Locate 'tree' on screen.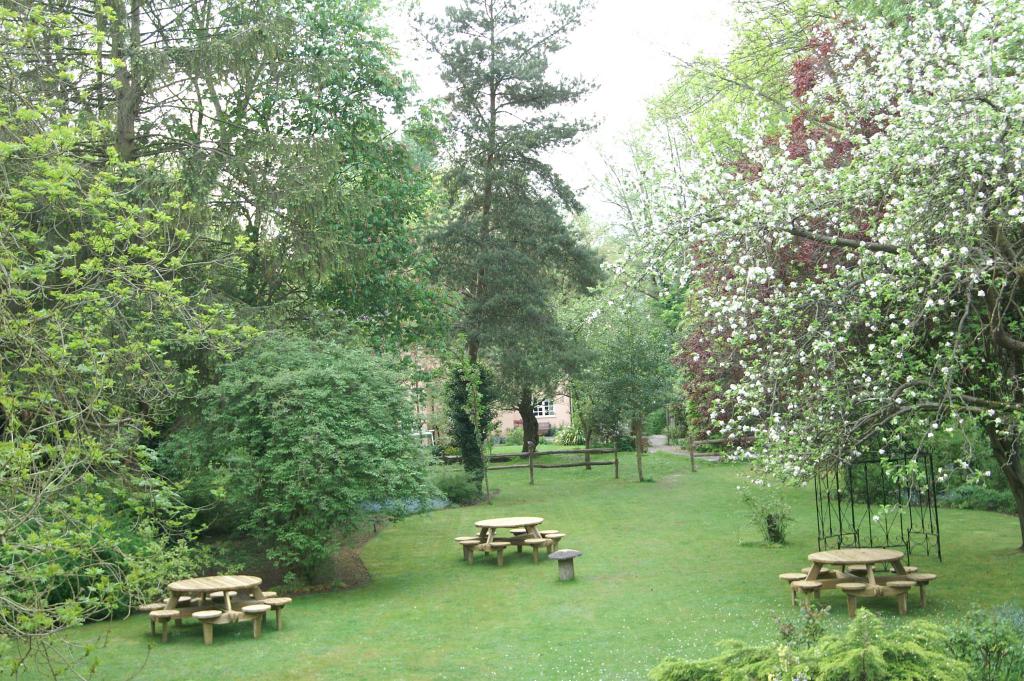
On screen at locate(616, 42, 1008, 539).
